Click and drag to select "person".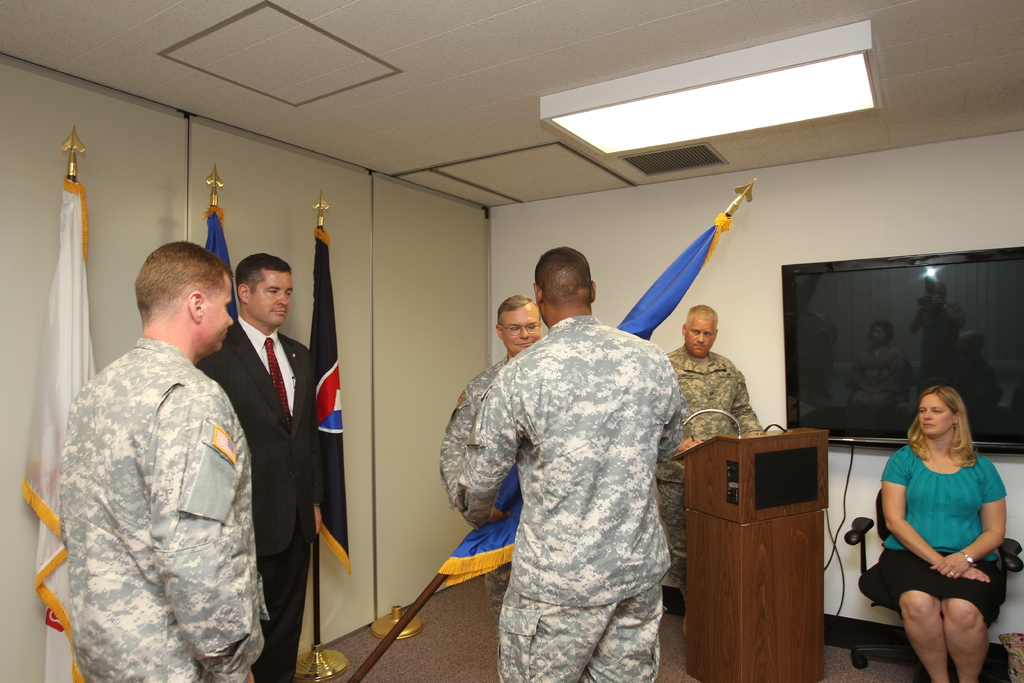
Selection: box(196, 251, 321, 682).
